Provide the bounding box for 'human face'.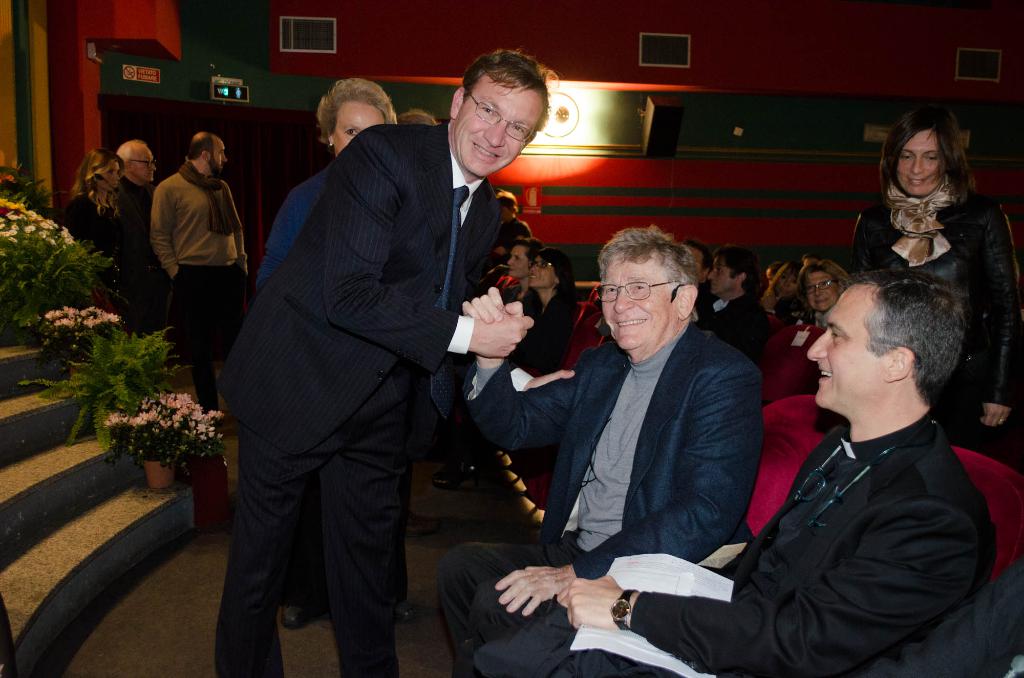
508 246 534 279.
